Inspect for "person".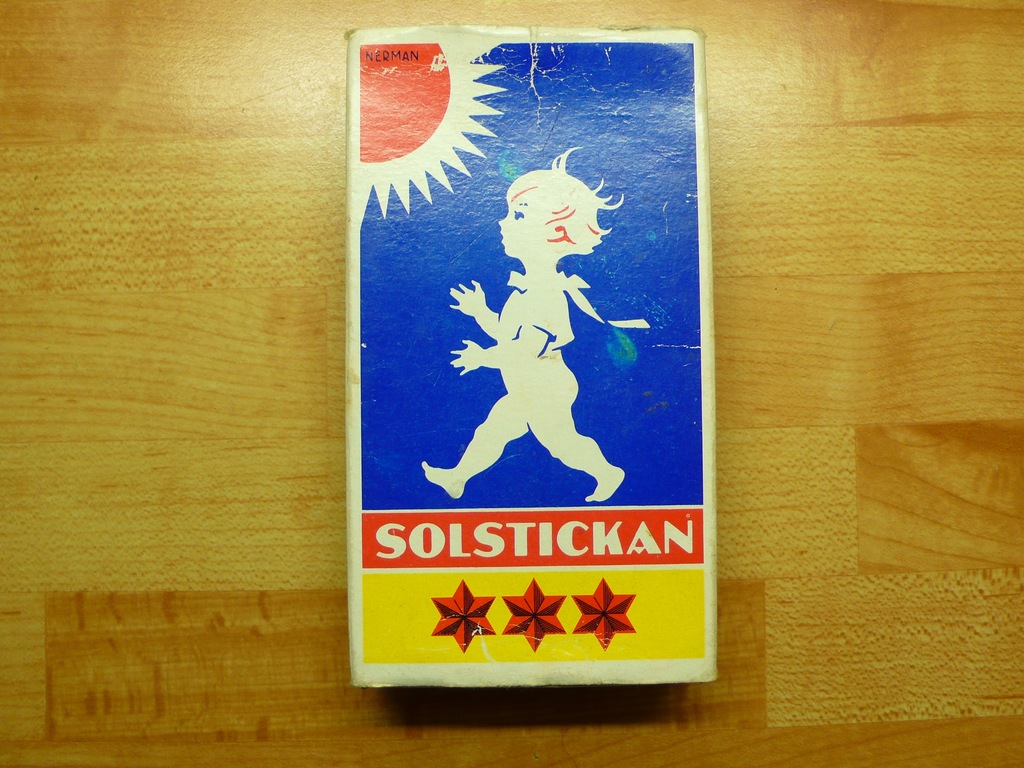
Inspection: [438,163,624,566].
